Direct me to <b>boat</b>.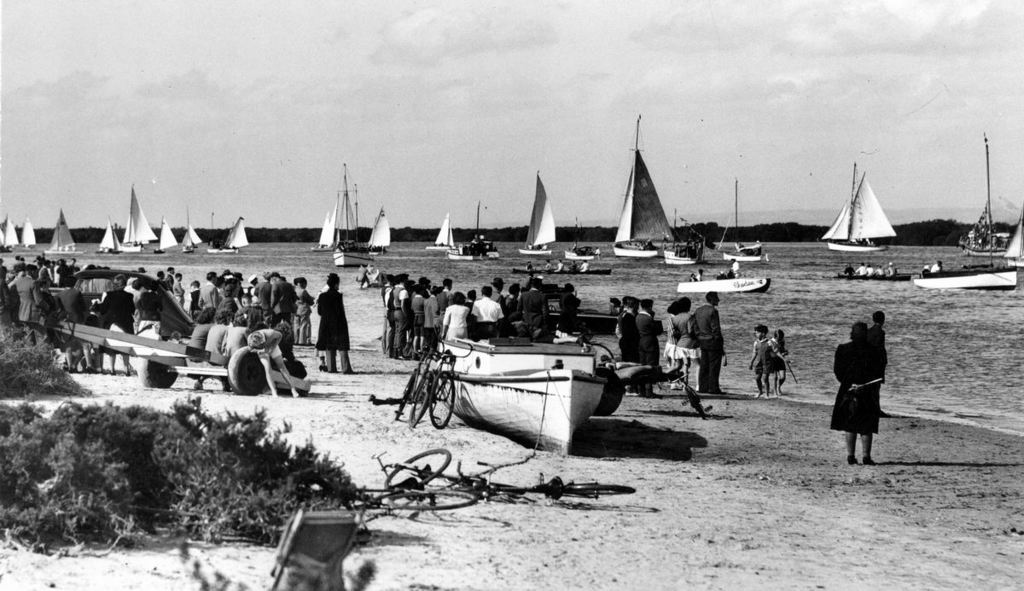
Direction: (473,198,496,256).
